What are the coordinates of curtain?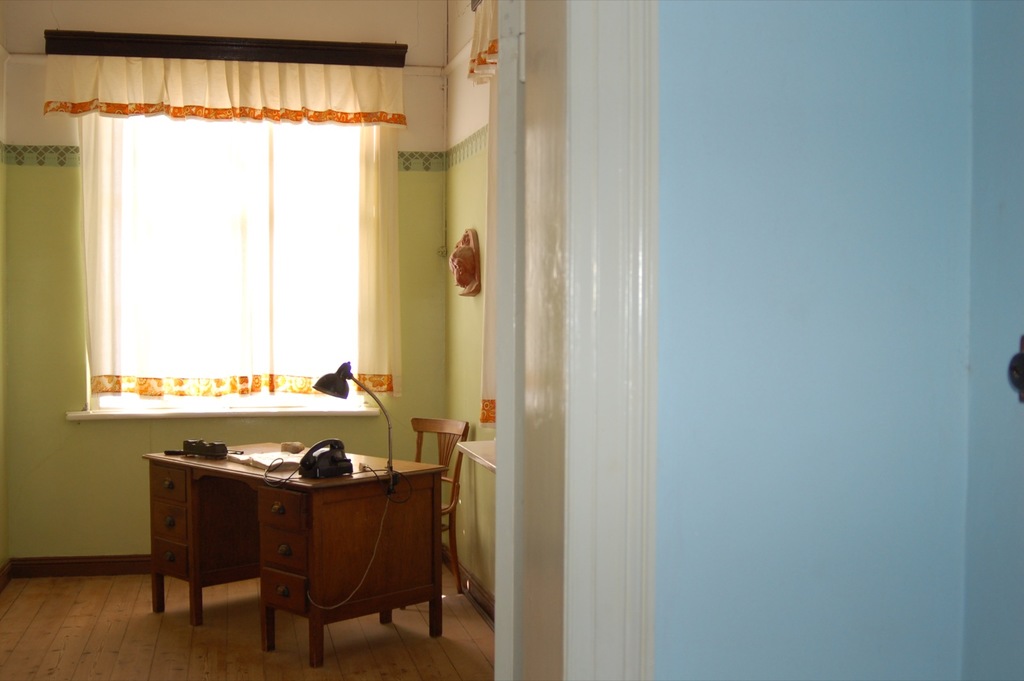
(85,113,404,401).
